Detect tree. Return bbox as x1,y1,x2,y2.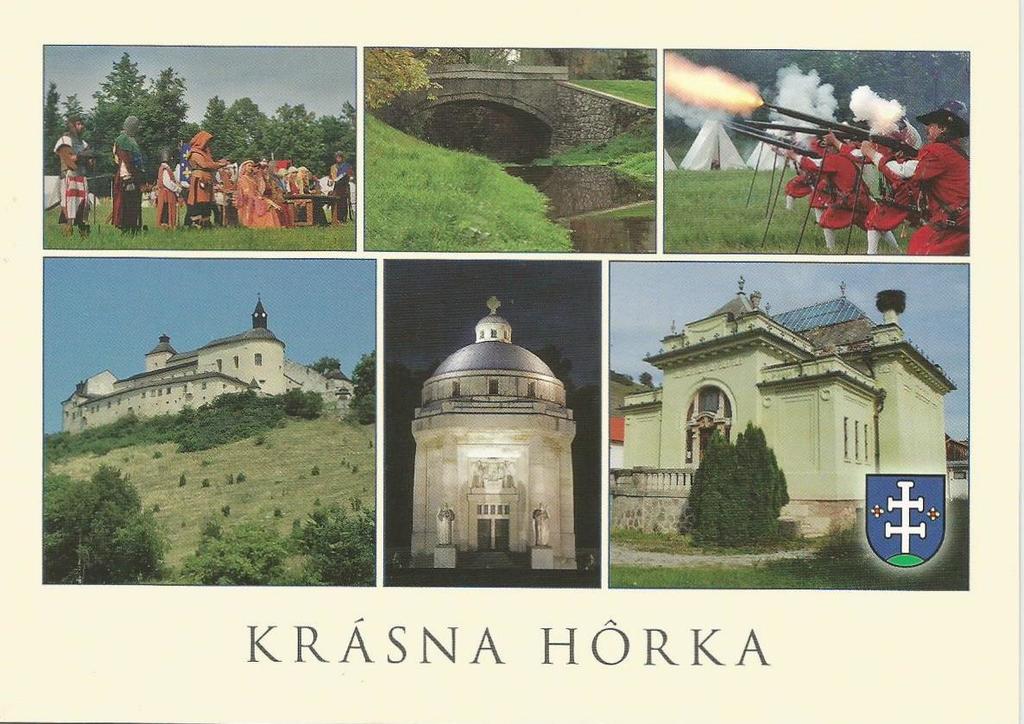
156,70,186,136.
